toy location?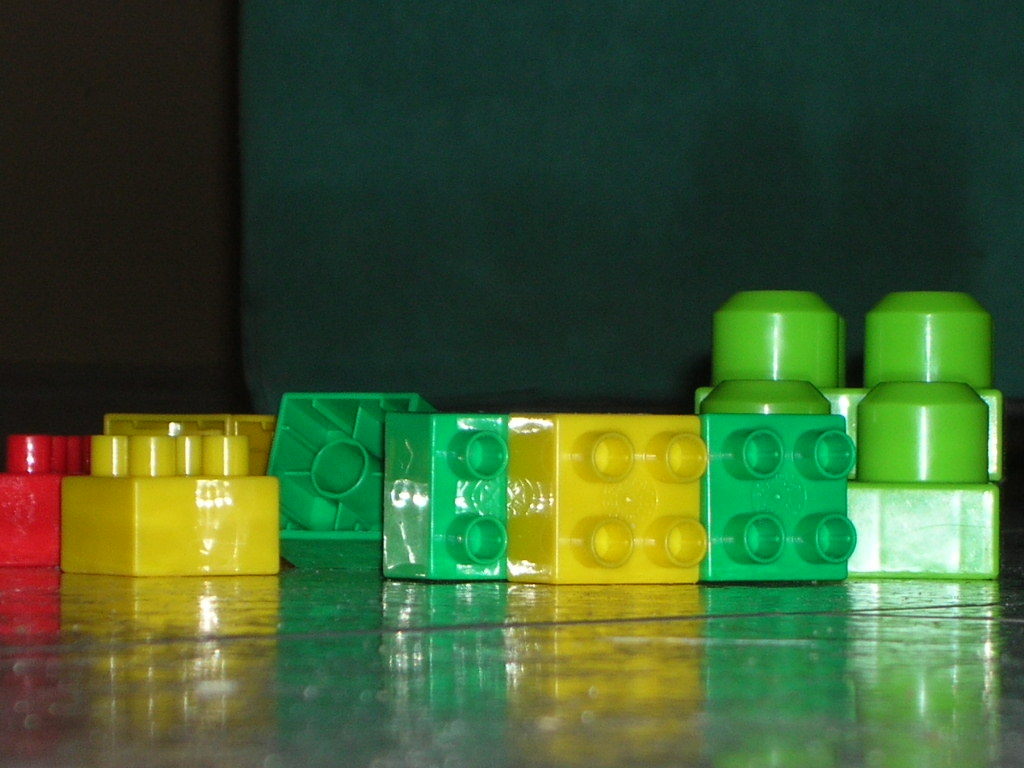
(left=256, top=386, right=438, bottom=567)
